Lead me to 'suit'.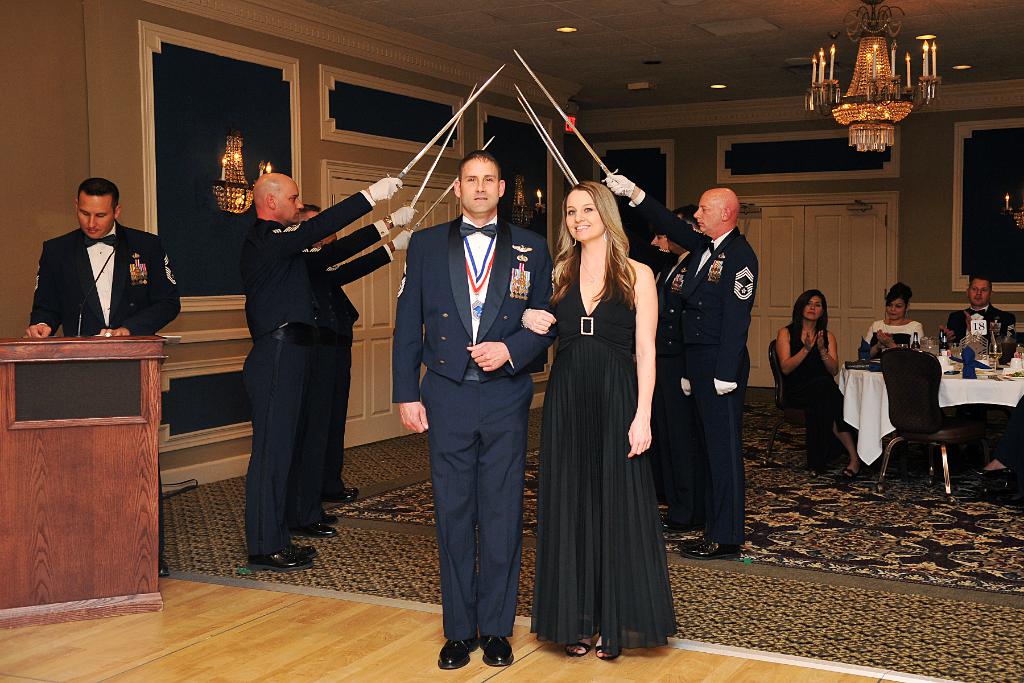
Lead to l=388, t=215, r=555, b=646.
